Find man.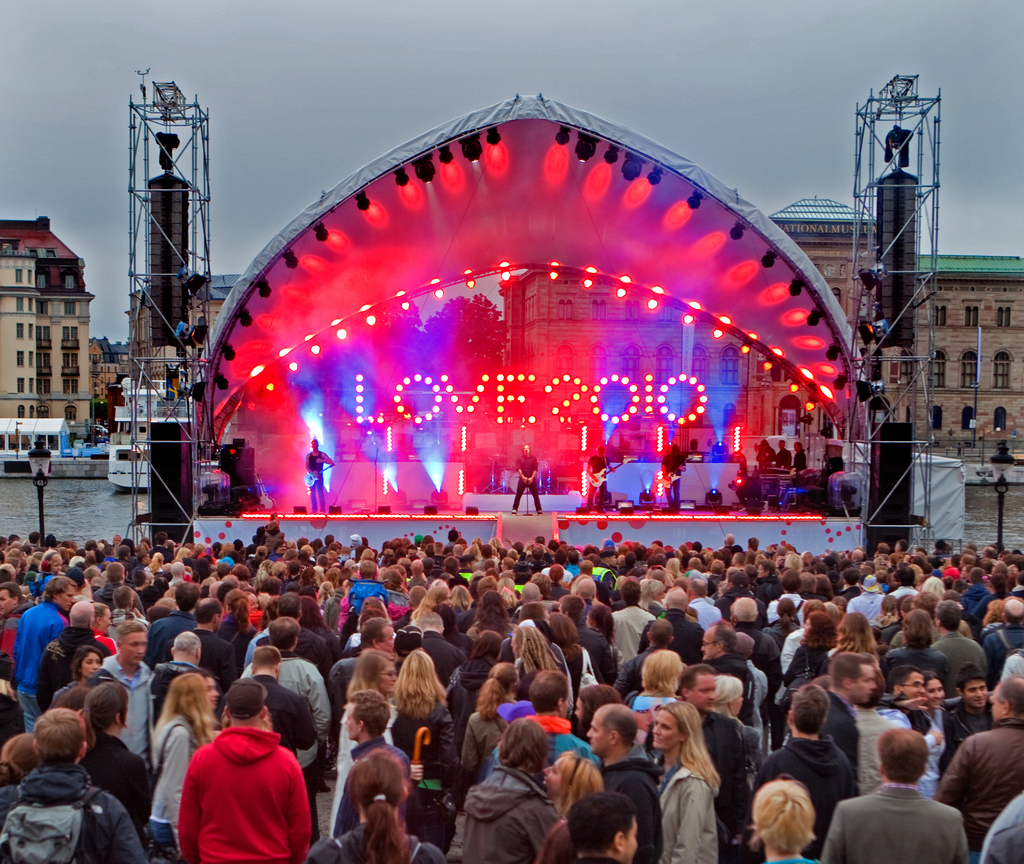
{"x1": 931, "y1": 601, "x2": 986, "y2": 672}.
